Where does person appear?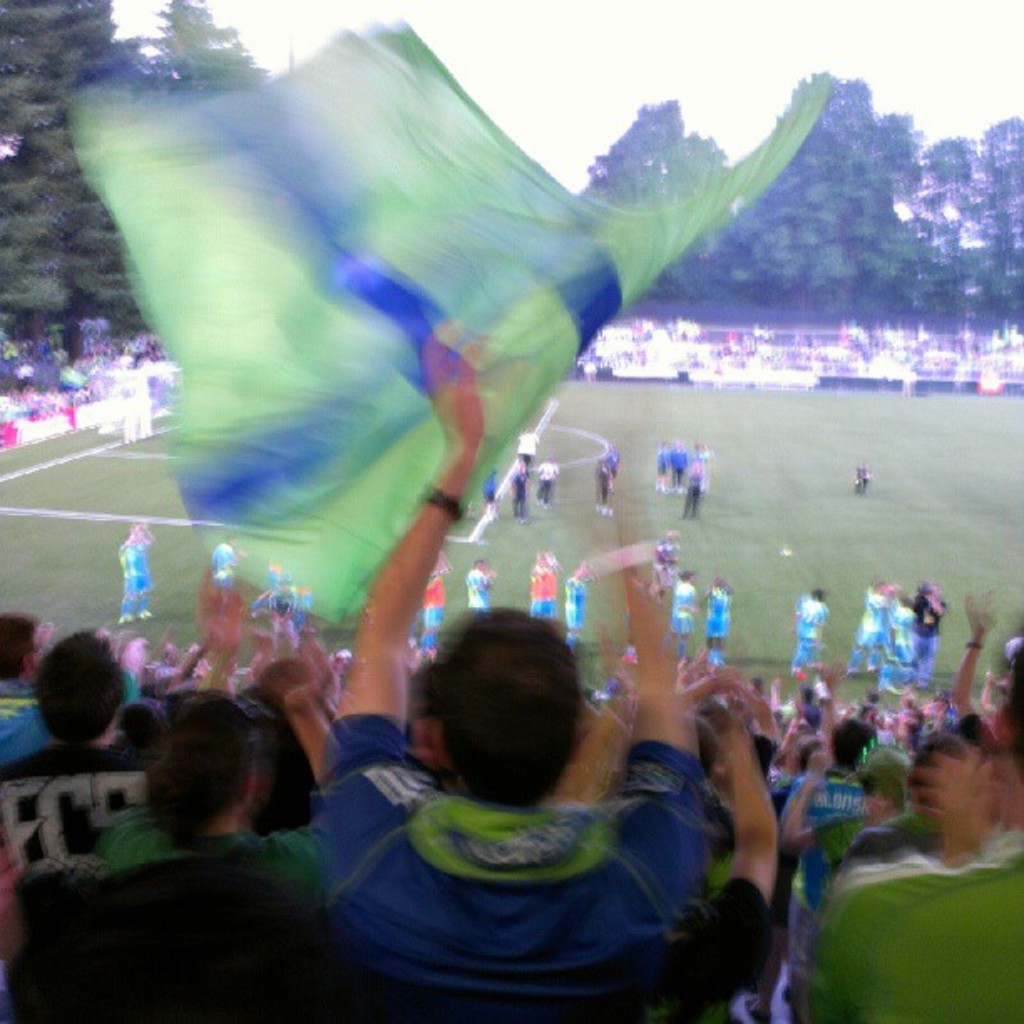
Appears at Rect(562, 559, 587, 656).
